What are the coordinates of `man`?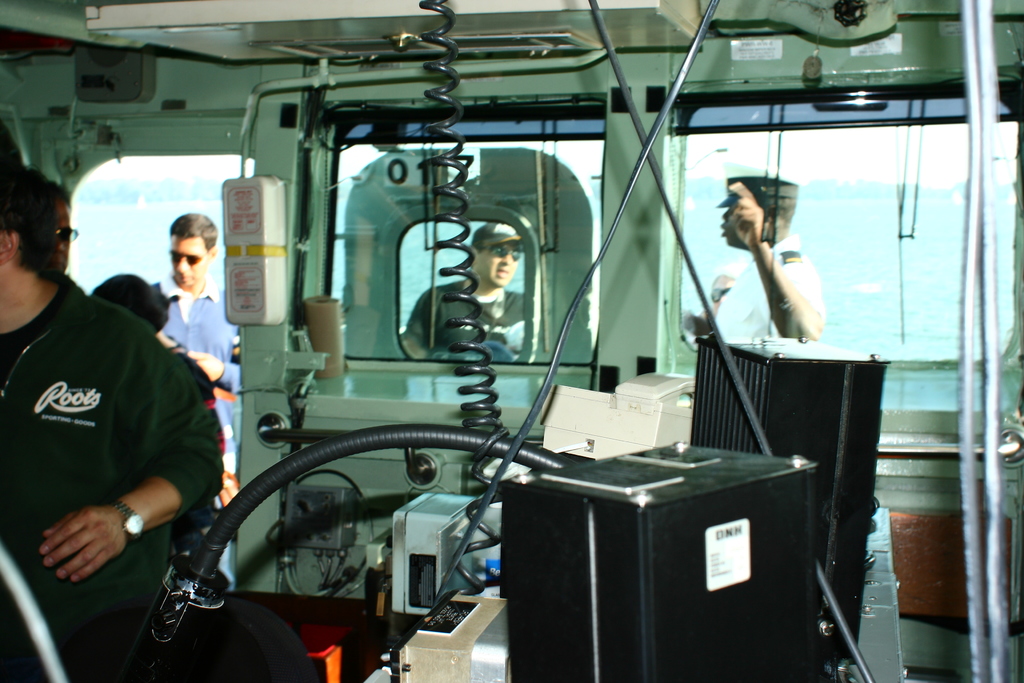
(x1=47, y1=181, x2=75, y2=268).
